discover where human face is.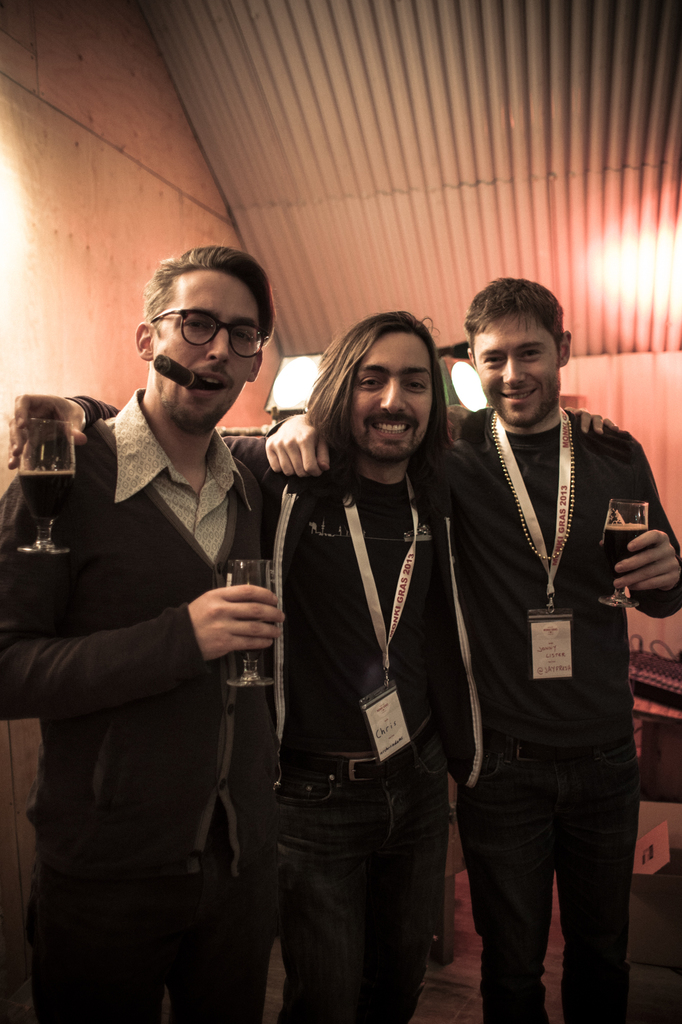
Discovered at 158, 272, 244, 428.
